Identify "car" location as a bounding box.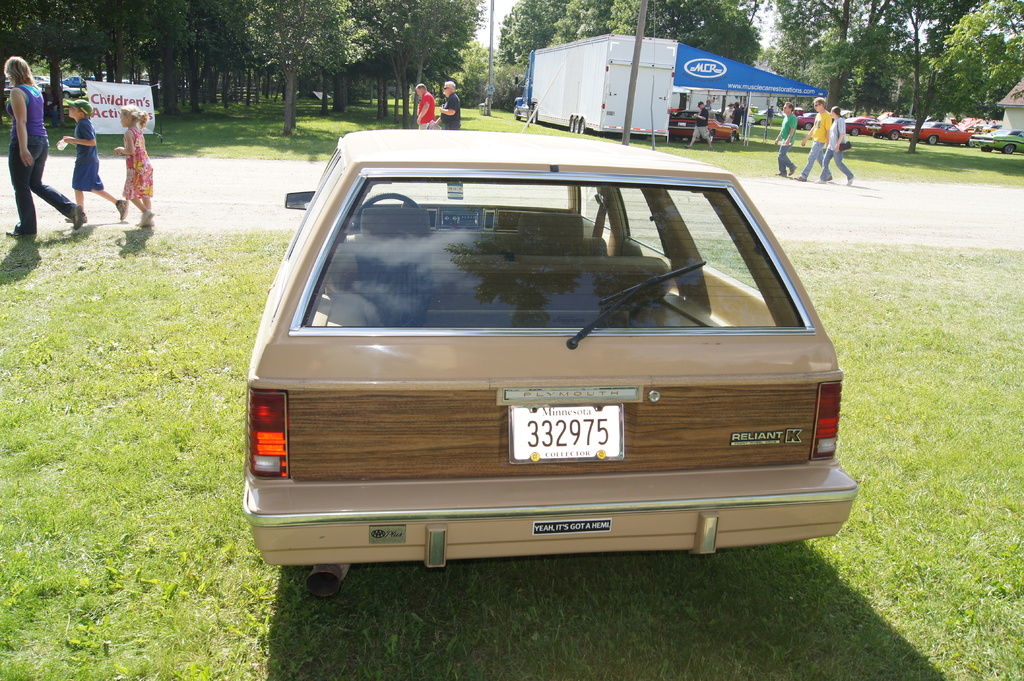
[left=902, top=118, right=976, bottom=145].
